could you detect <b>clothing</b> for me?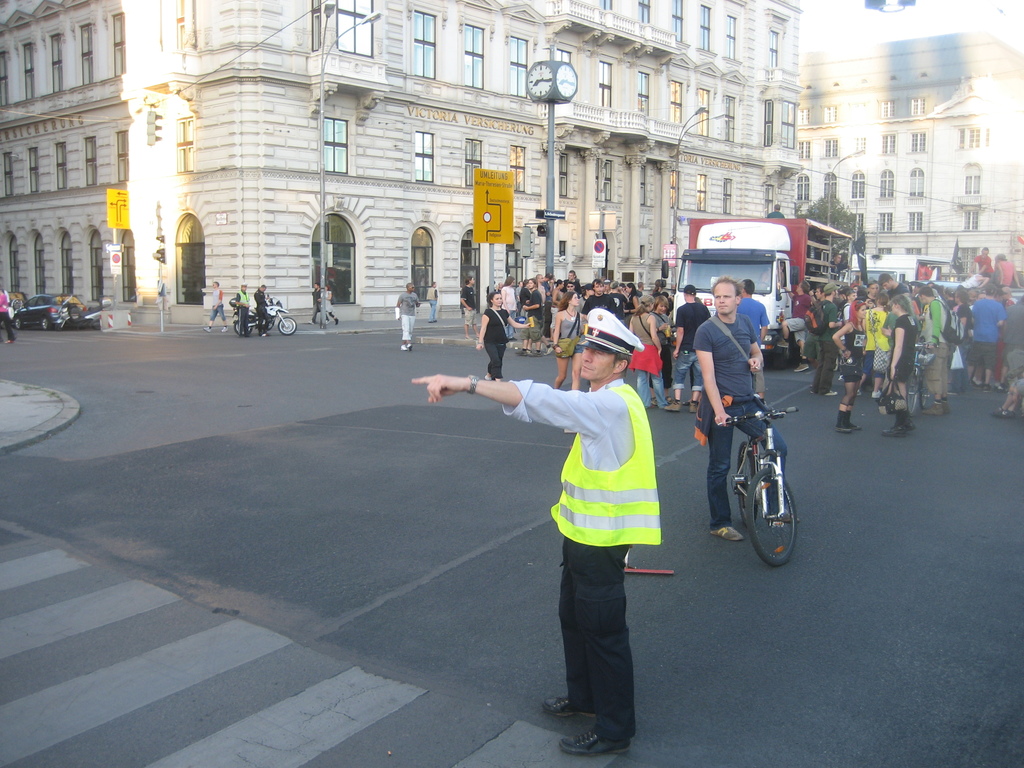
Detection result: Rect(1007, 292, 1023, 379).
